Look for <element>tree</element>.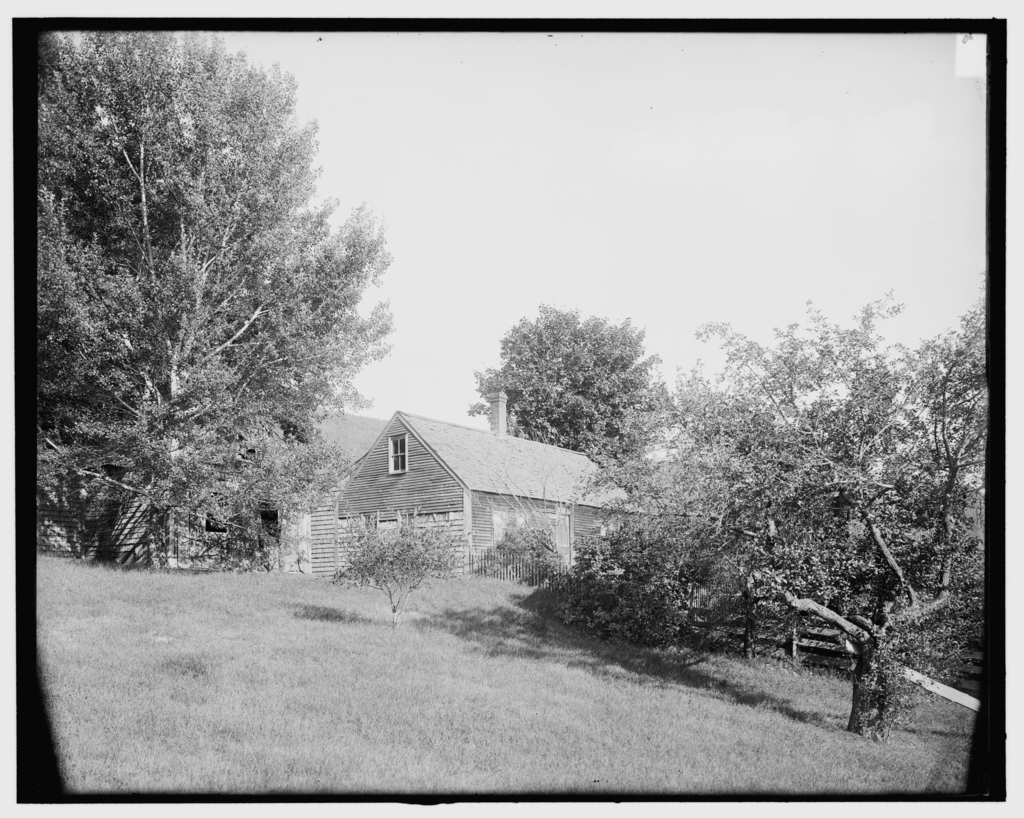
Found: (515, 294, 991, 737).
